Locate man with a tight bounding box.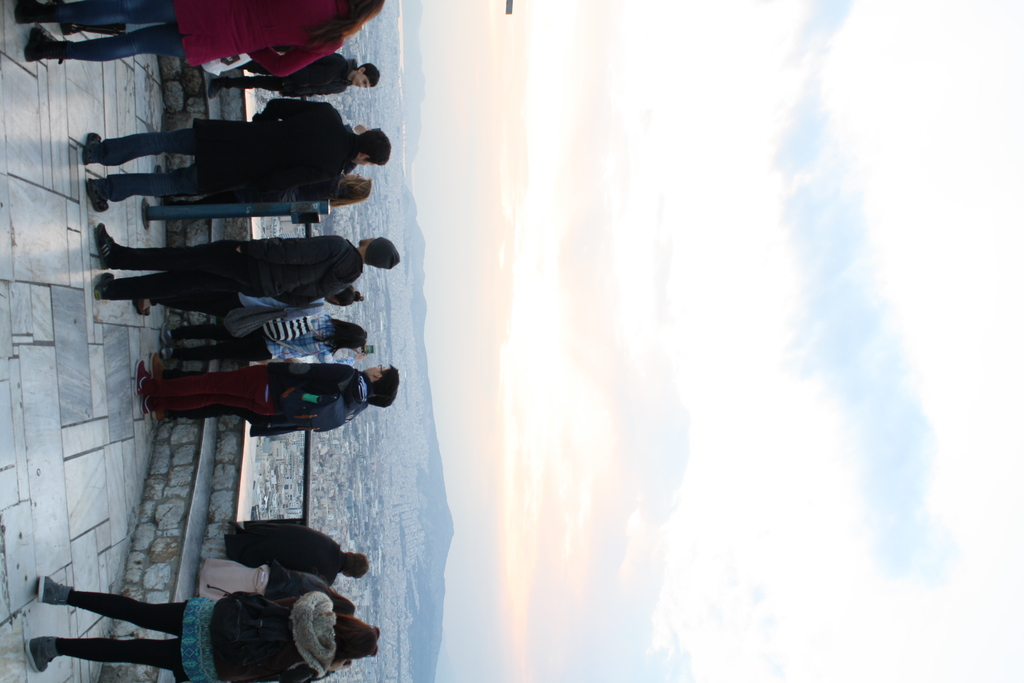
l=136, t=363, r=400, b=413.
